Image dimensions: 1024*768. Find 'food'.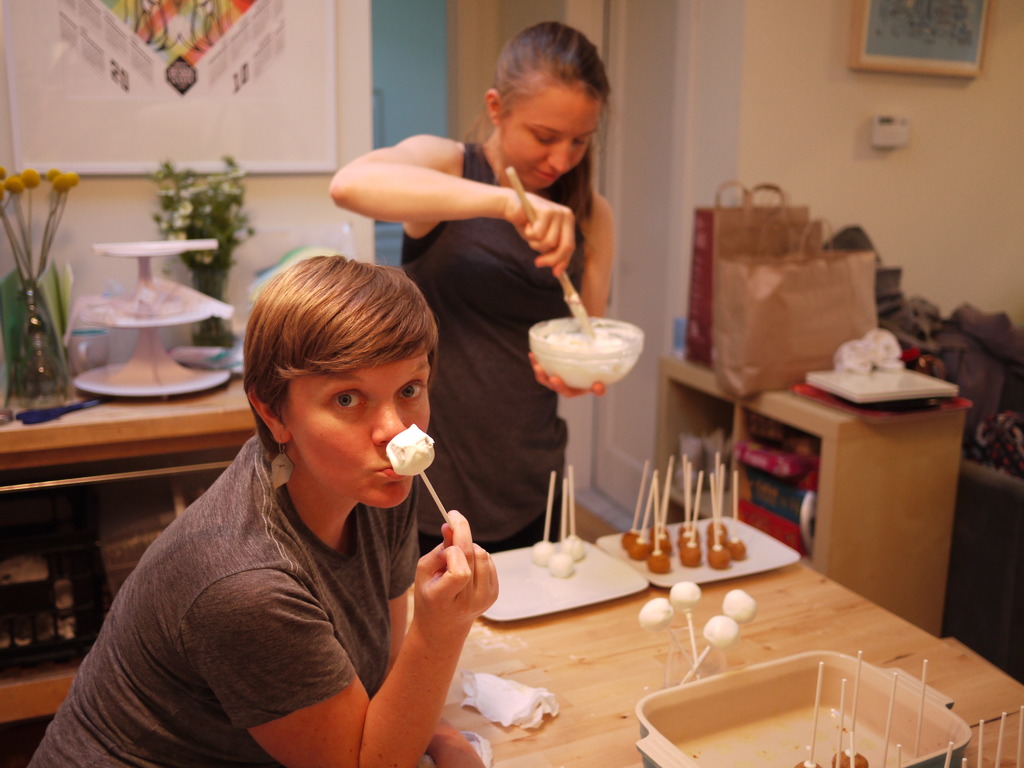
x1=530, y1=536, x2=551, y2=566.
